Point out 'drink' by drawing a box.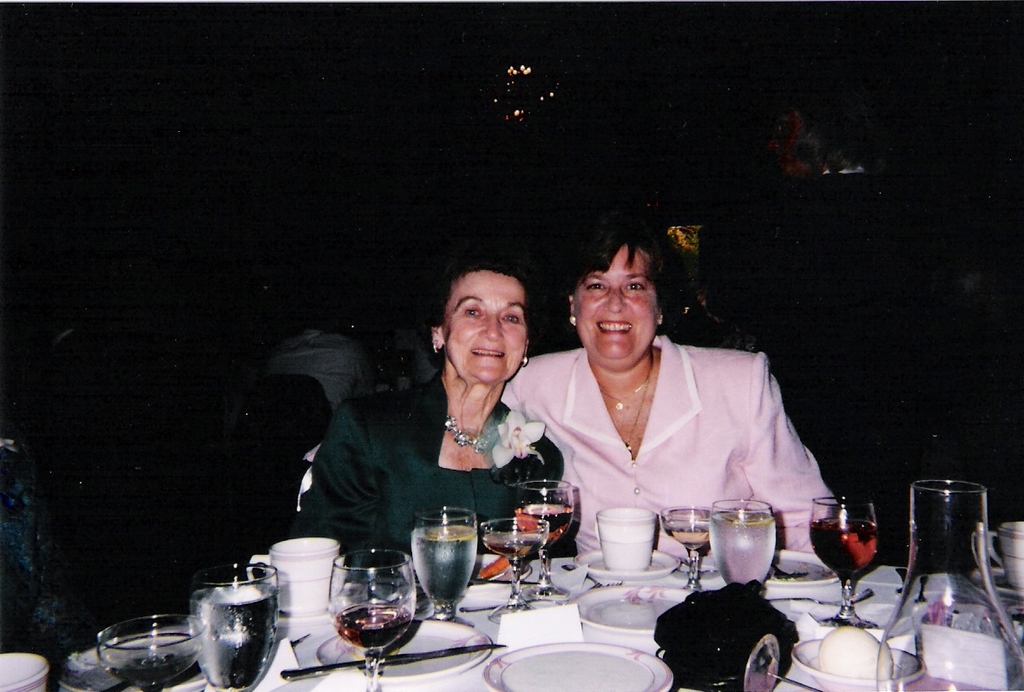
[x1=664, y1=526, x2=714, y2=551].
